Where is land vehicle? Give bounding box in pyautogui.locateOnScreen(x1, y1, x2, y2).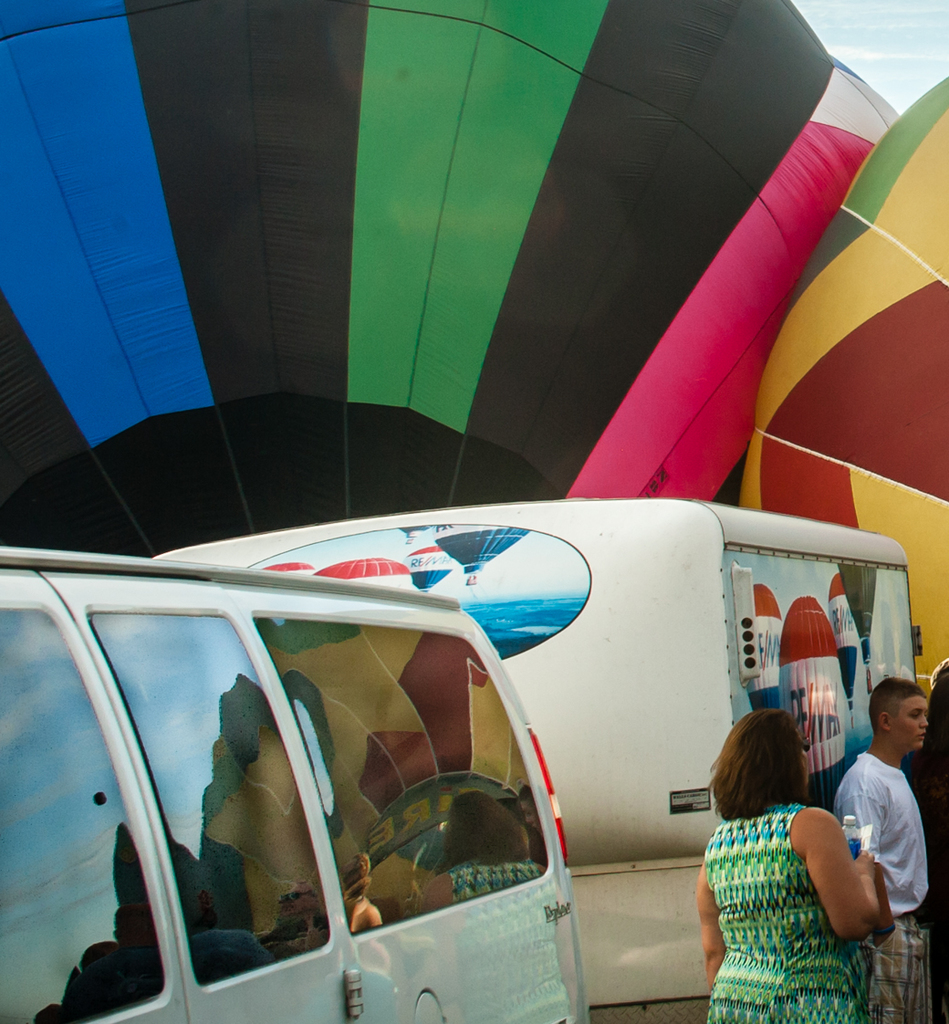
pyautogui.locateOnScreen(0, 539, 590, 1023).
